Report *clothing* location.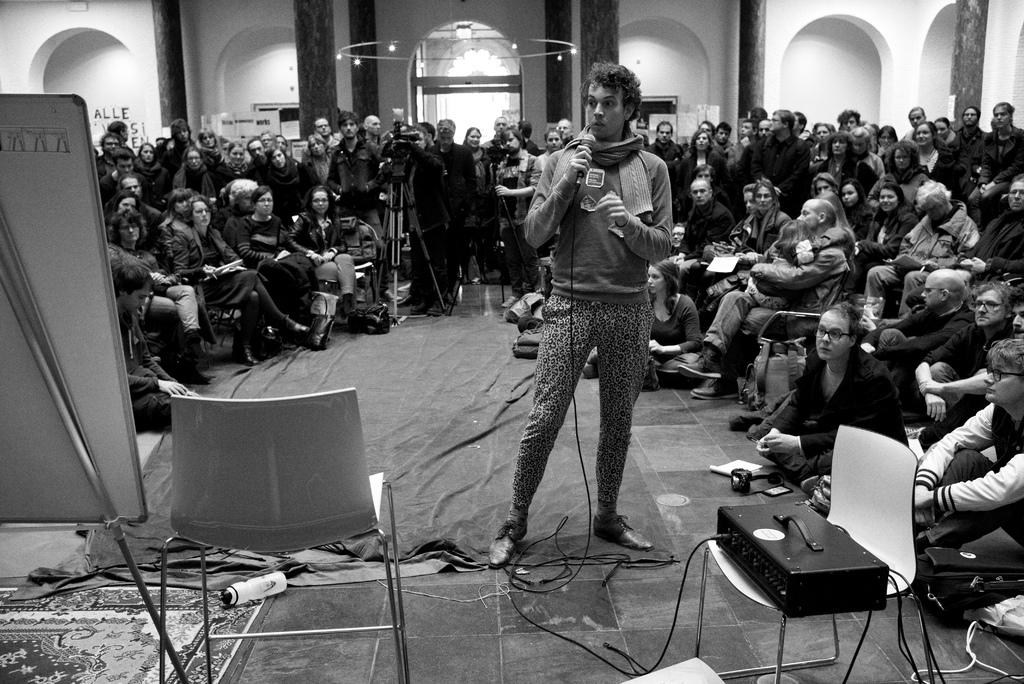
Report: crop(868, 199, 979, 317).
